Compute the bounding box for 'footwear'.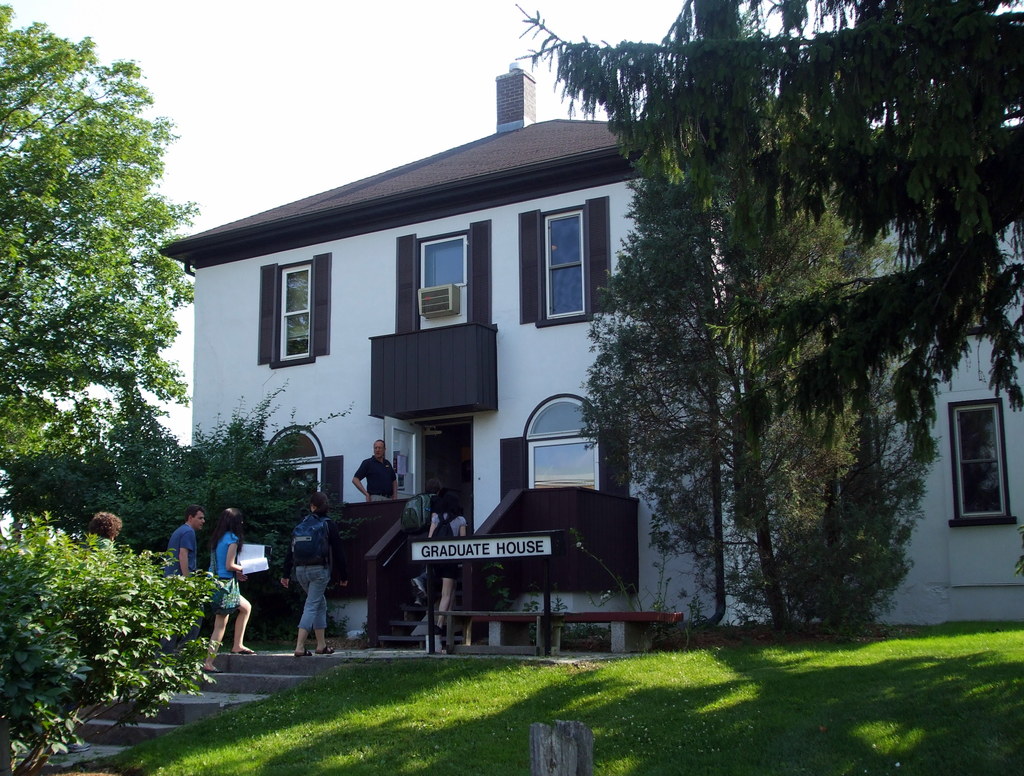
413, 579, 424, 597.
